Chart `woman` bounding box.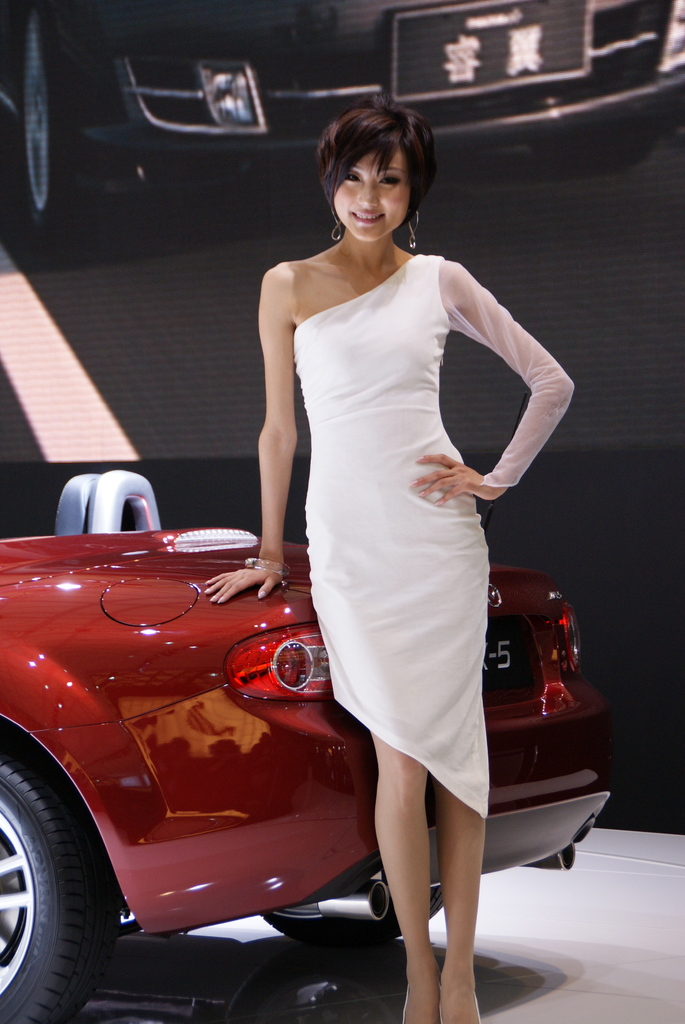
Charted: box=[219, 112, 575, 968].
